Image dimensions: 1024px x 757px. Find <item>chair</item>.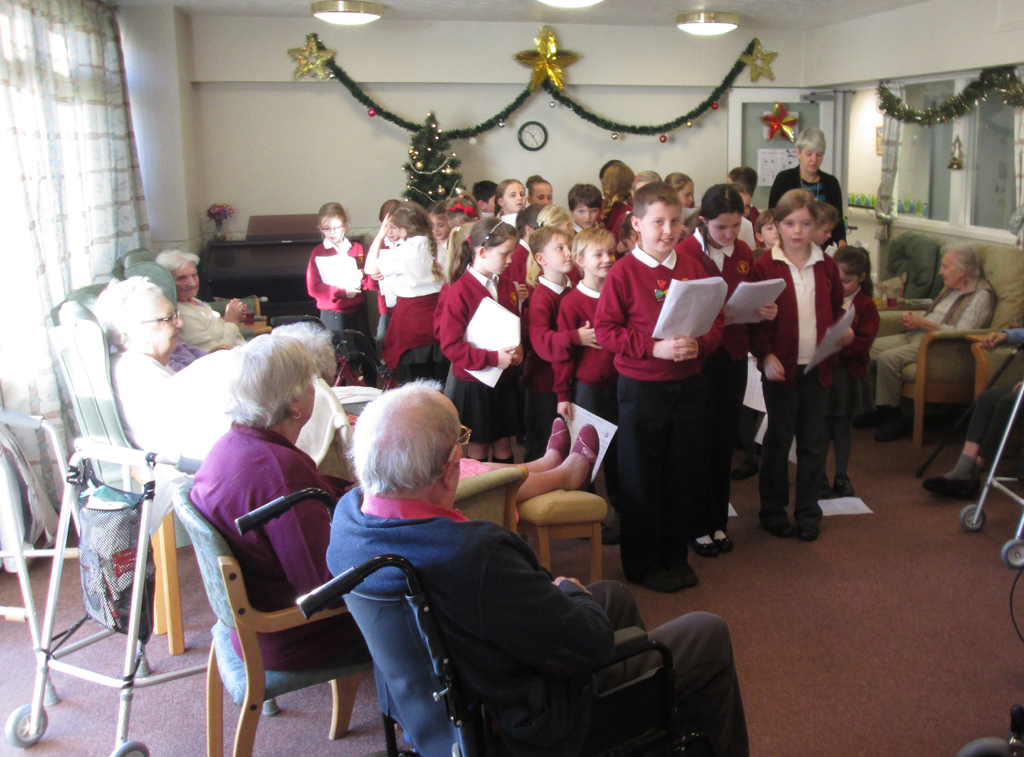
[x1=870, y1=234, x2=1023, y2=458].
